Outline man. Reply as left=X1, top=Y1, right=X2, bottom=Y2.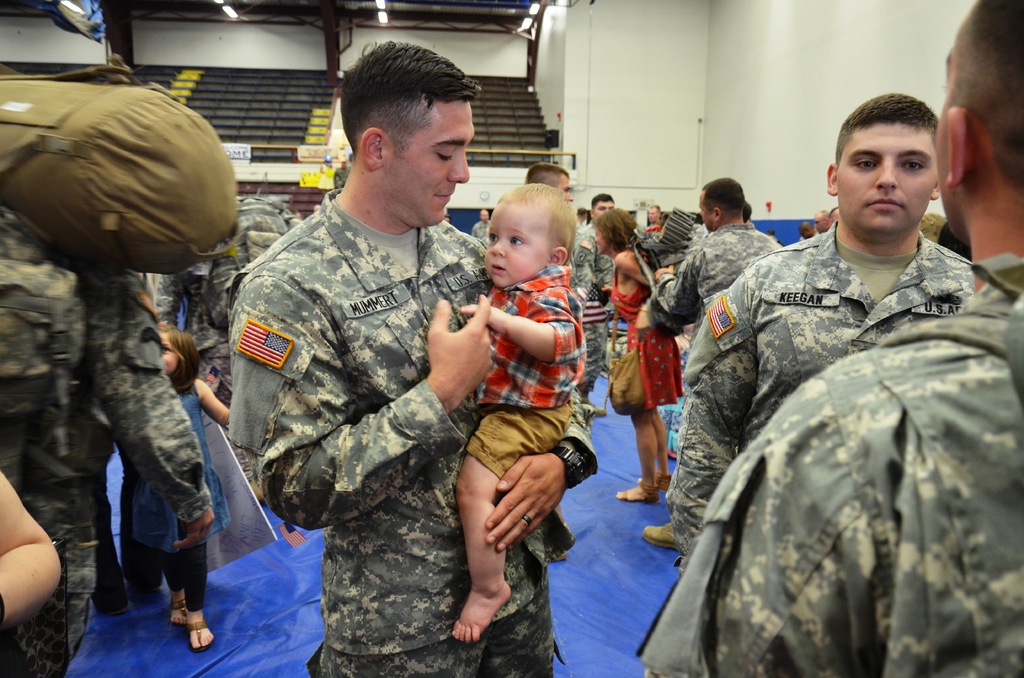
left=829, top=207, right=837, bottom=227.
